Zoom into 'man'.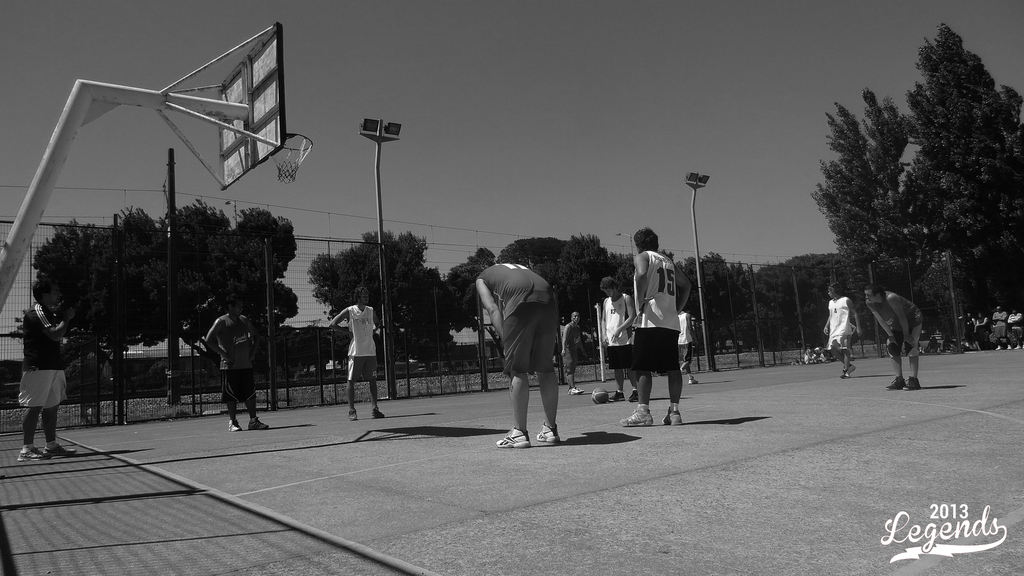
Zoom target: region(17, 280, 77, 461).
